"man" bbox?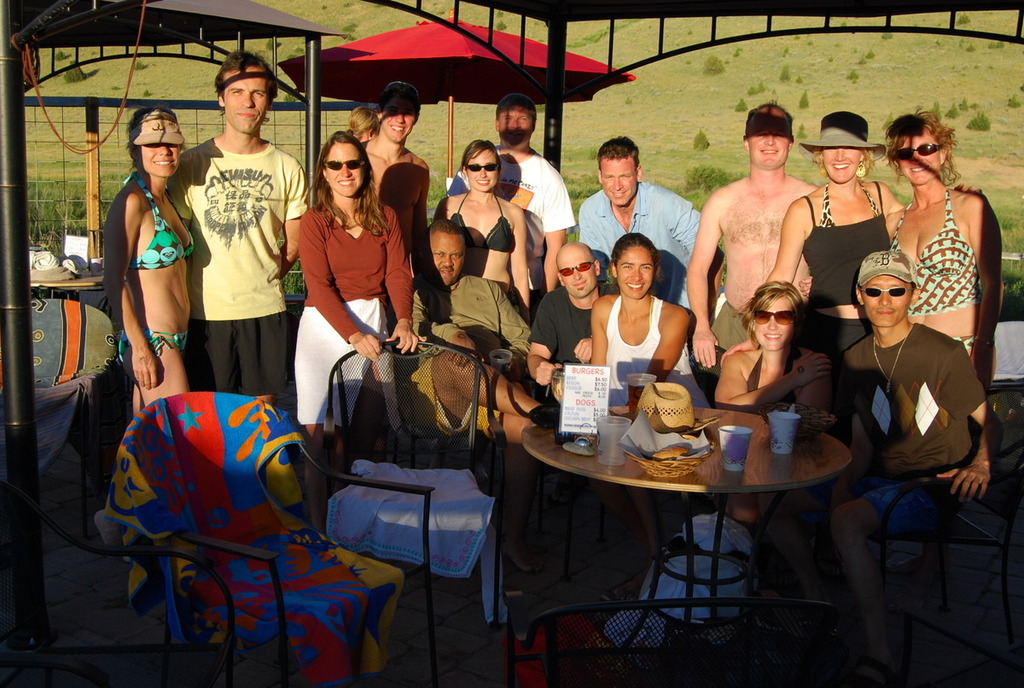
<box>166,64,295,419</box>
